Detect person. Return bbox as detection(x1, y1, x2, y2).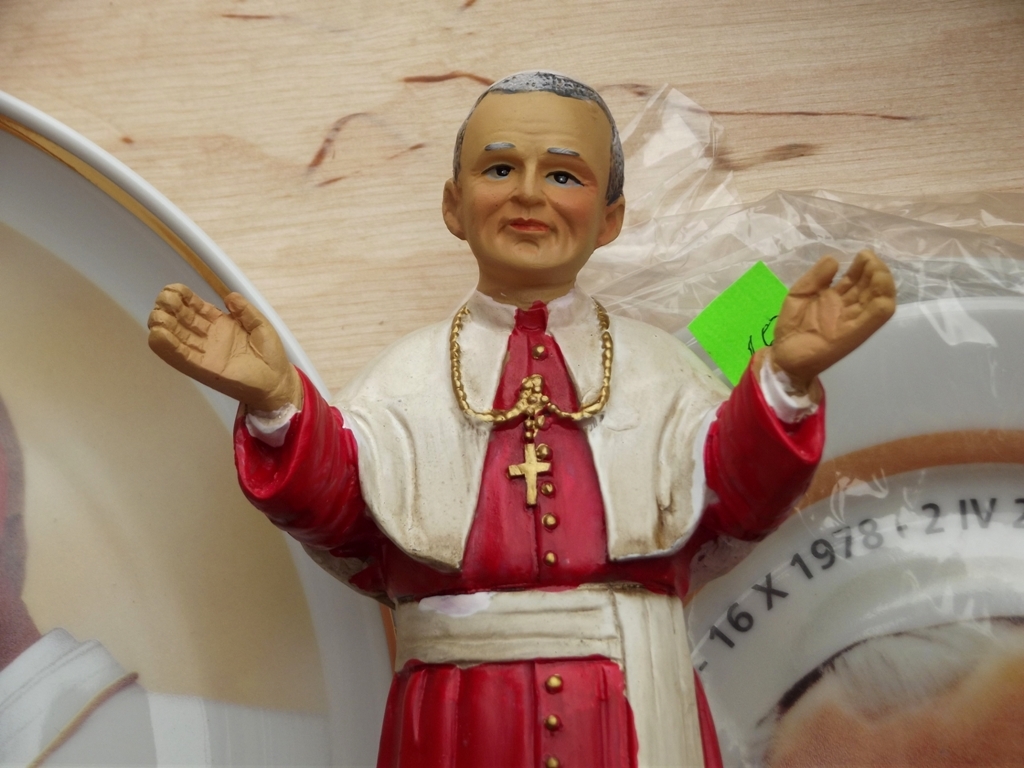
detection(195, 46, 758, 746).
